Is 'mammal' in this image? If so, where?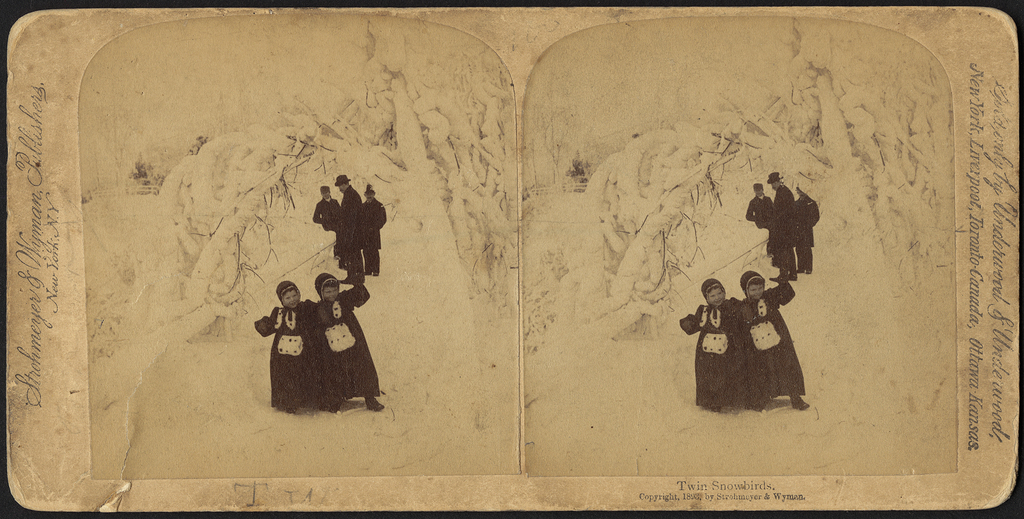
Yes, at [left=740, top=186, right=772, bottom=233].
